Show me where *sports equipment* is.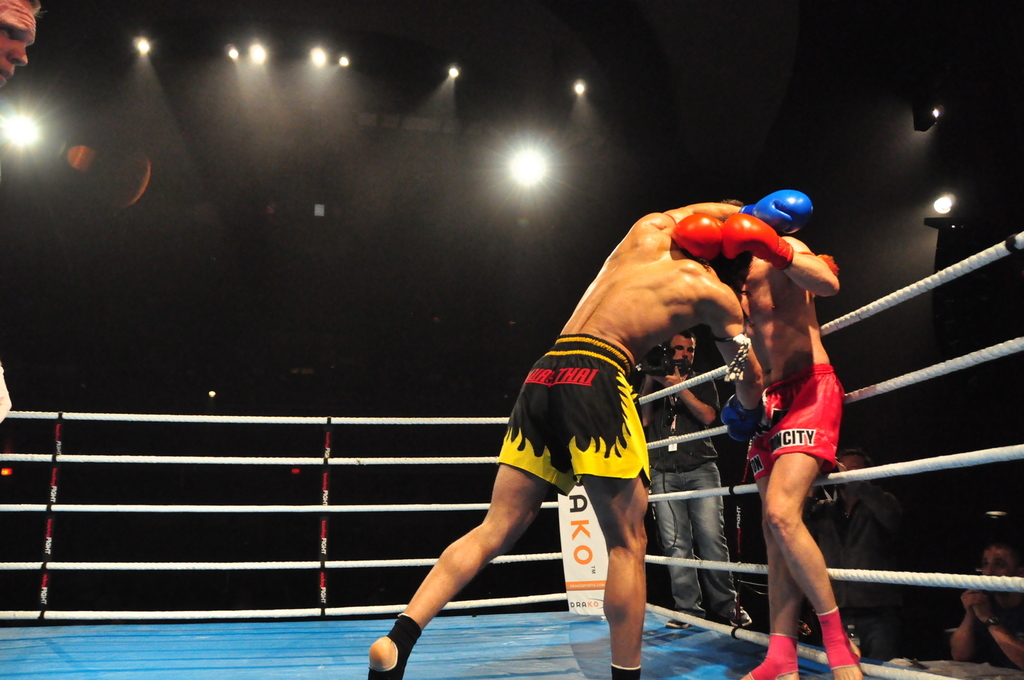
*sports equipment* is at box(736, 187, 812, 241).
